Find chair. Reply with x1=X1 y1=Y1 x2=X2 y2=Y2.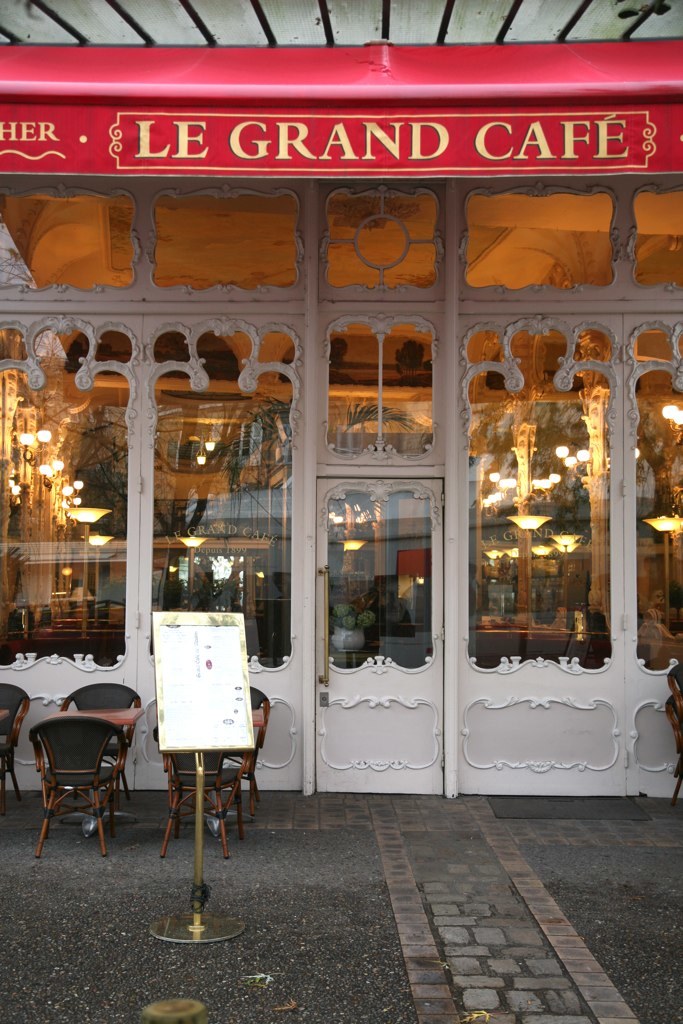
x1=222 y1=688 x2=272 y2=789.
